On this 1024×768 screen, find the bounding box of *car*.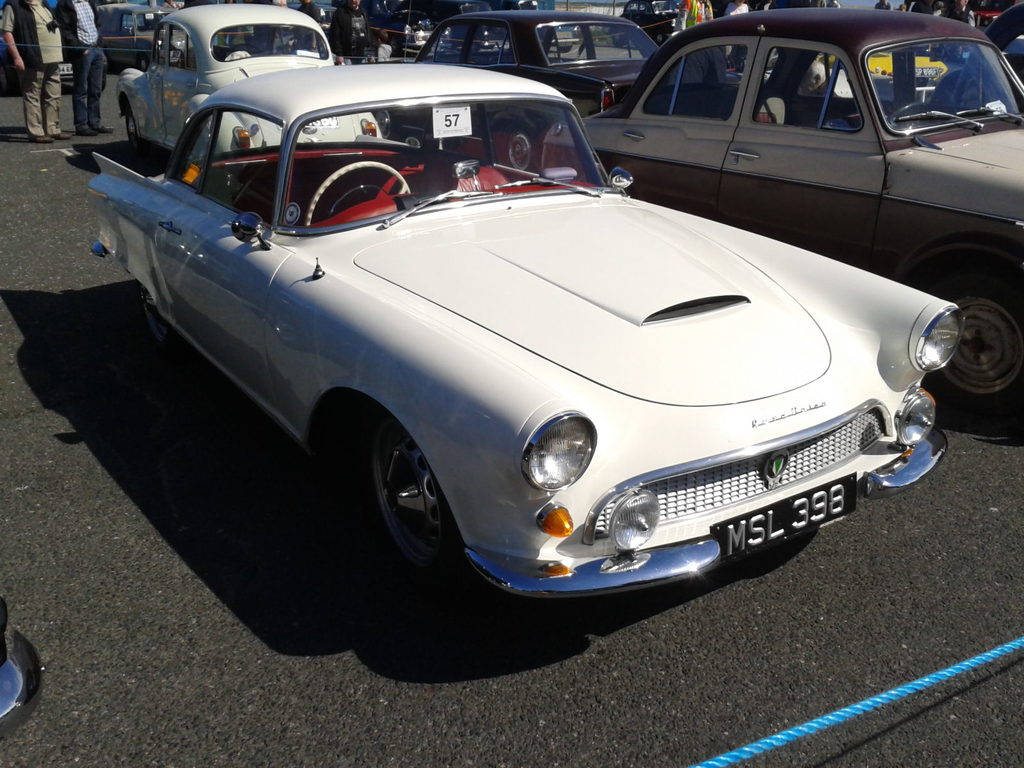
Bounding box: crop(547, 1, 1023, 408).
